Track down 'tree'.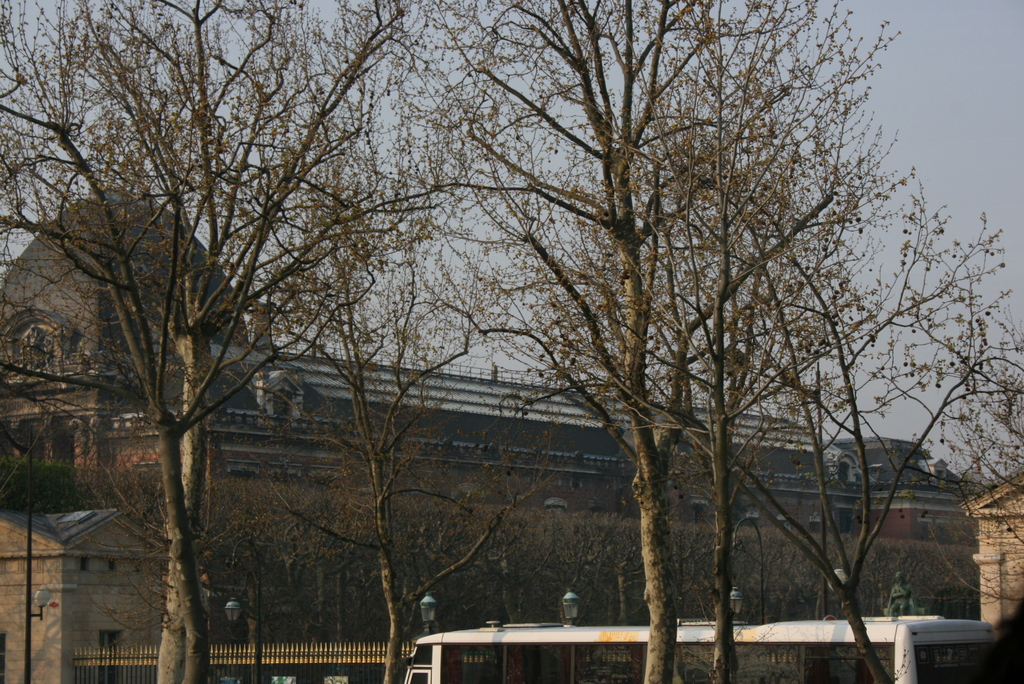
Tracked to (x1=265, y1=74, x2=529, y2=683).
